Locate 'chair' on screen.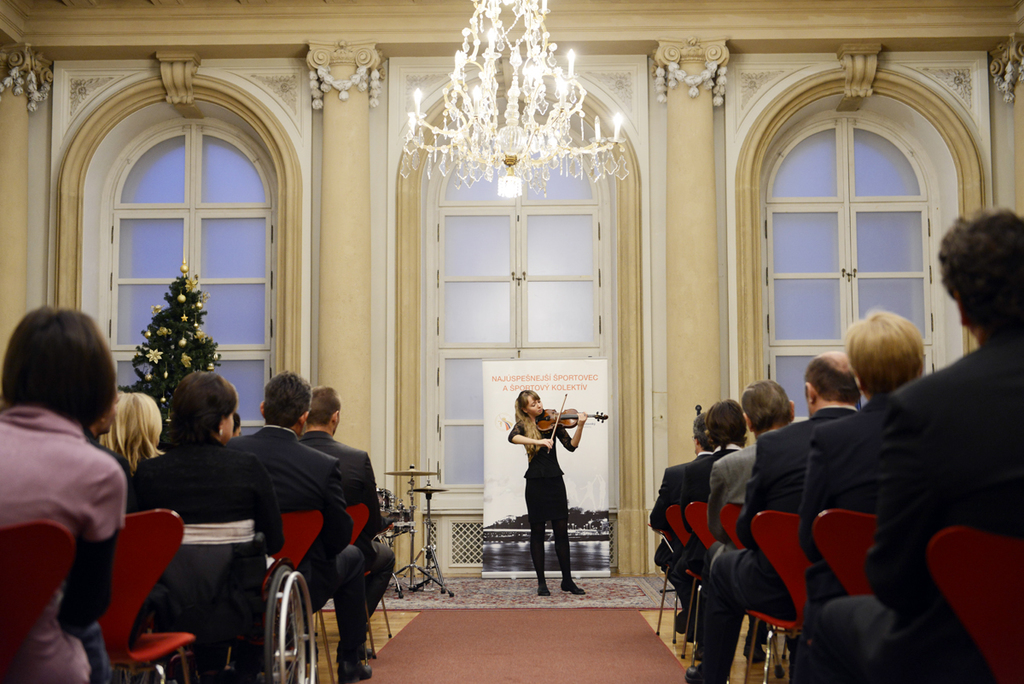
On screen at pyautogui.locateOnScreen(682, 498, 715, 667).
